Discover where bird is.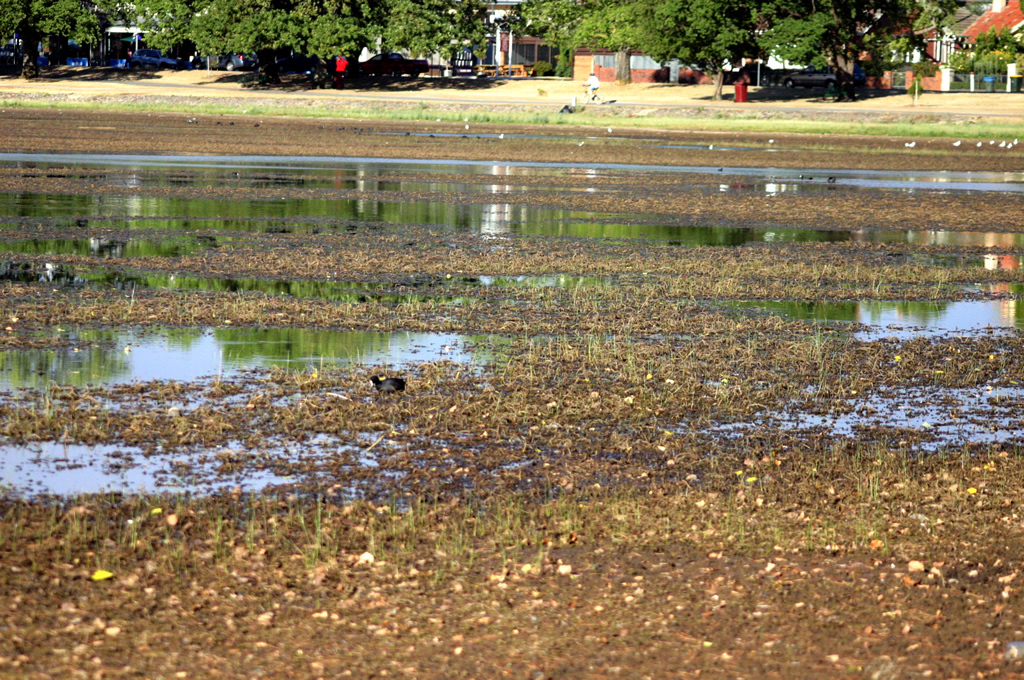
Discovered at x1=467 y1=125 x2=475 y2=127.
